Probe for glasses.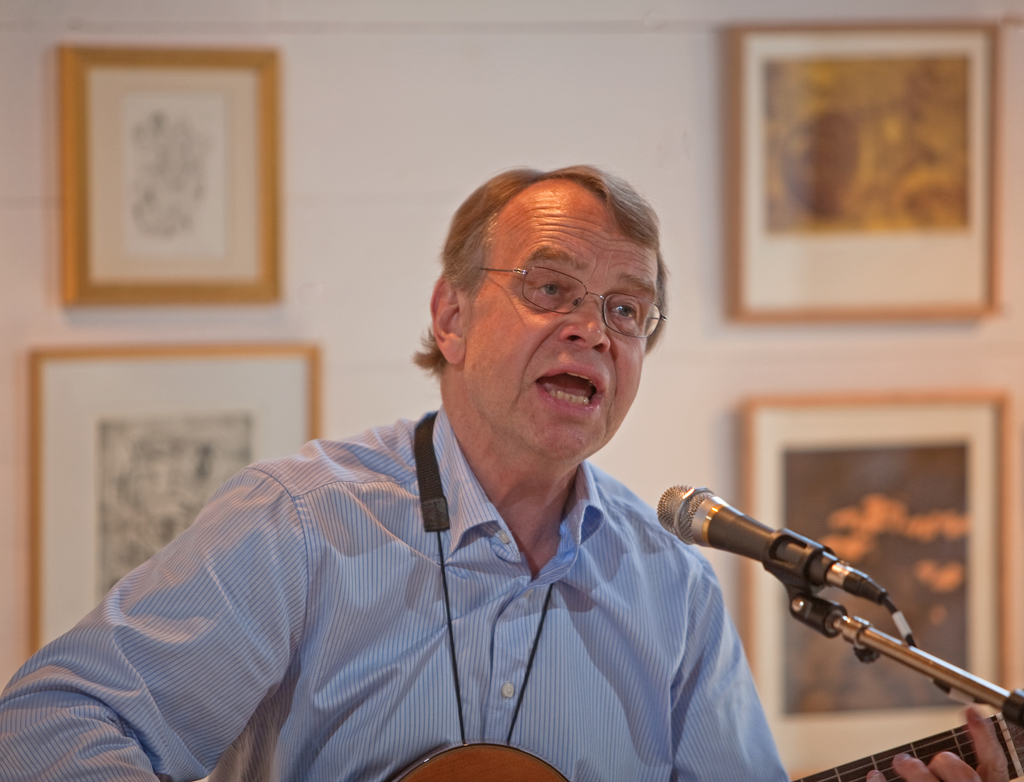
Probe result: x1=476, y1=265, x2=661, y2=333.
